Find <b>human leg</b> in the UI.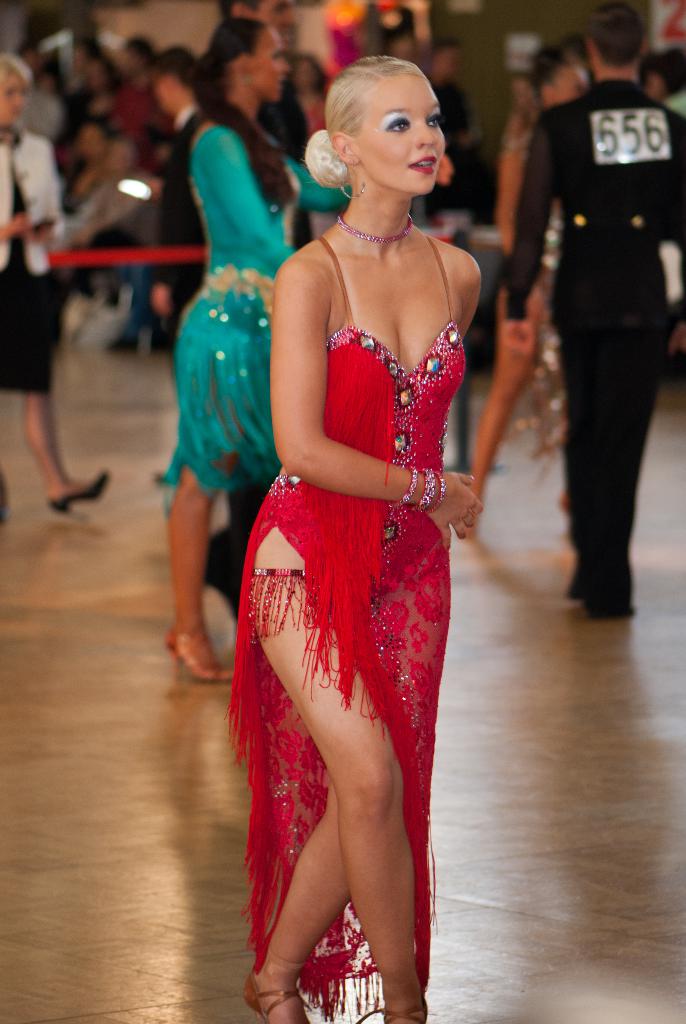
UI element at (454, 280, 543, 547).
